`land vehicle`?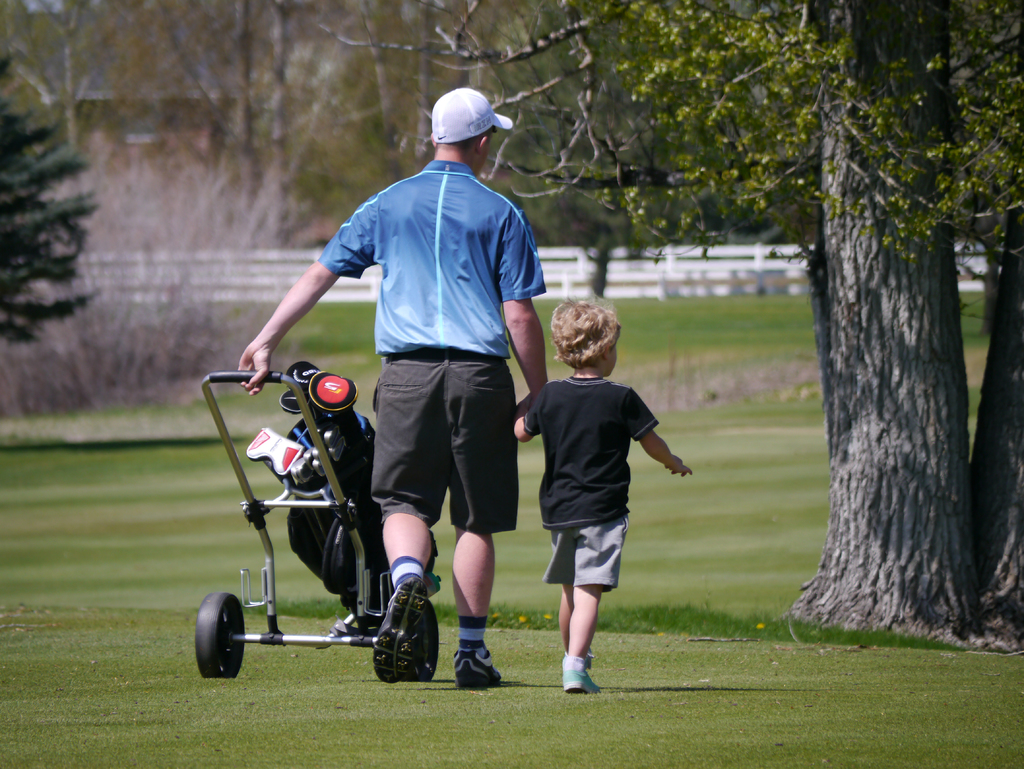
<region>200, 357, 442, 682</region>
